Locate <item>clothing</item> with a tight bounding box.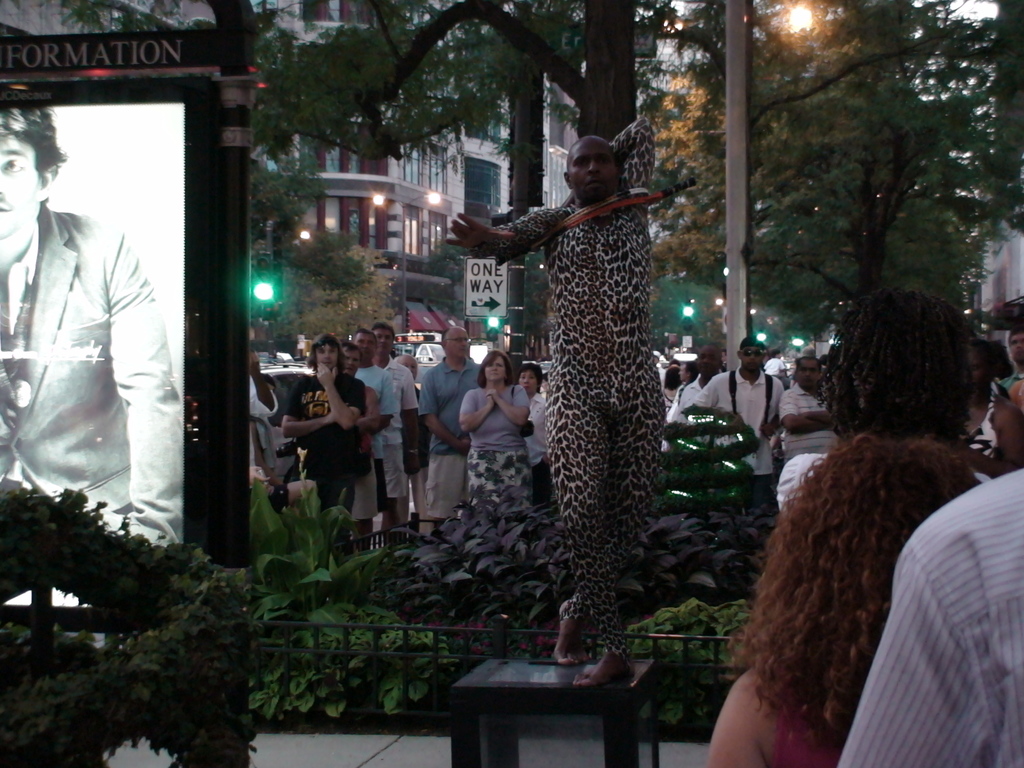
527/394/547/473.
